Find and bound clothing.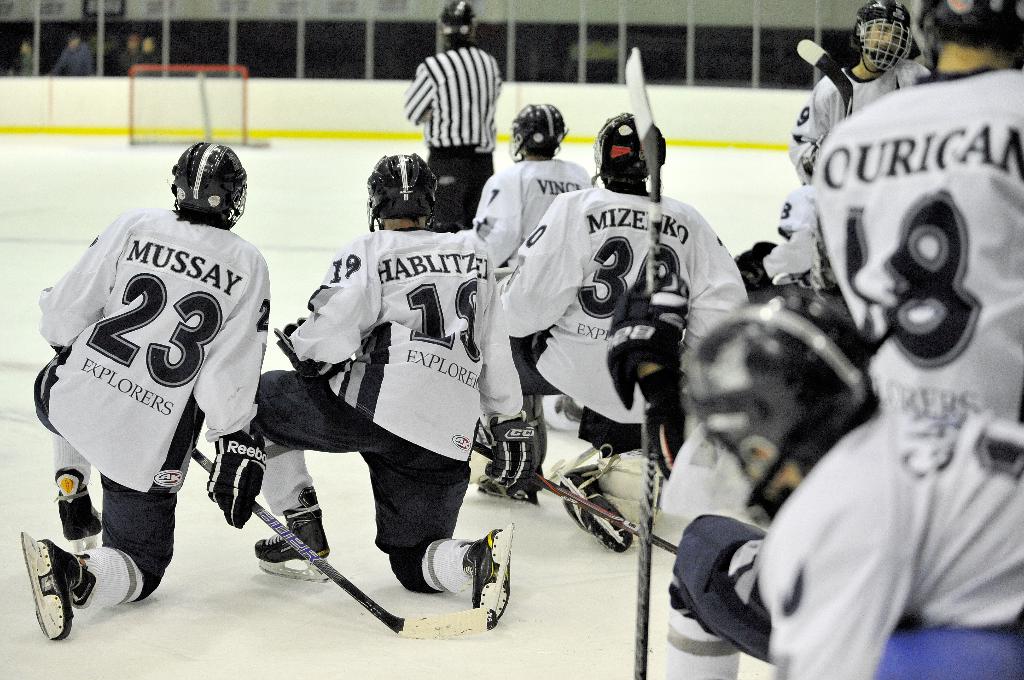
Bound: Rect(489, 184, 751, 455).
